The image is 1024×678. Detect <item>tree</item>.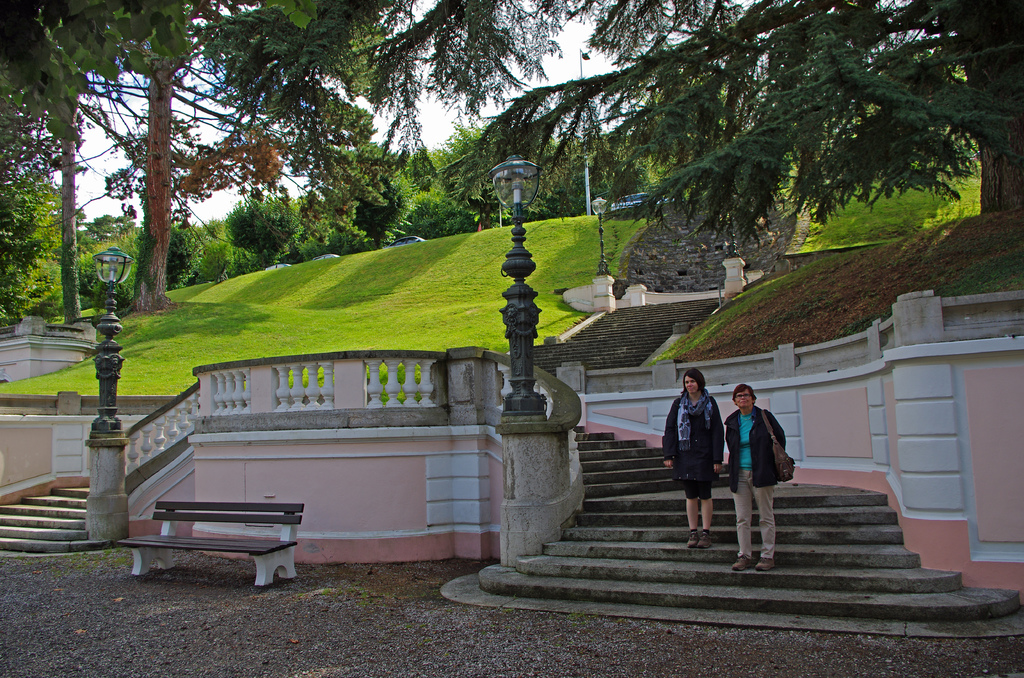
Detection: detection(0, 170, 84, 322).
